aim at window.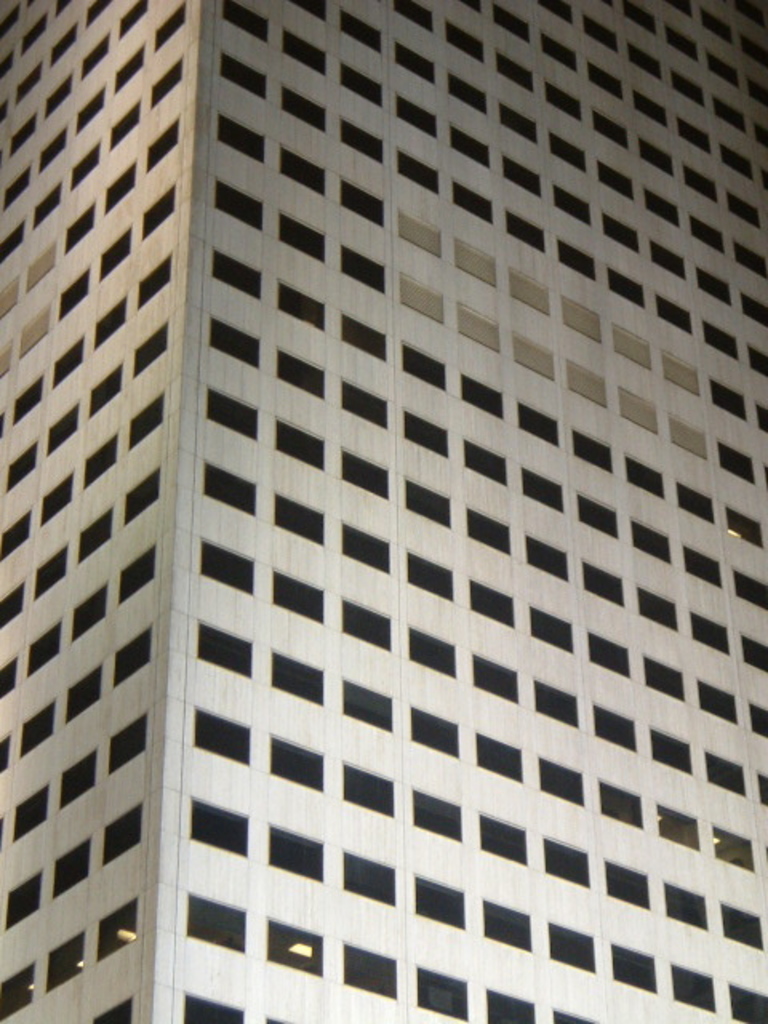
Aimed at select_region(291, 0, 331, 18).
